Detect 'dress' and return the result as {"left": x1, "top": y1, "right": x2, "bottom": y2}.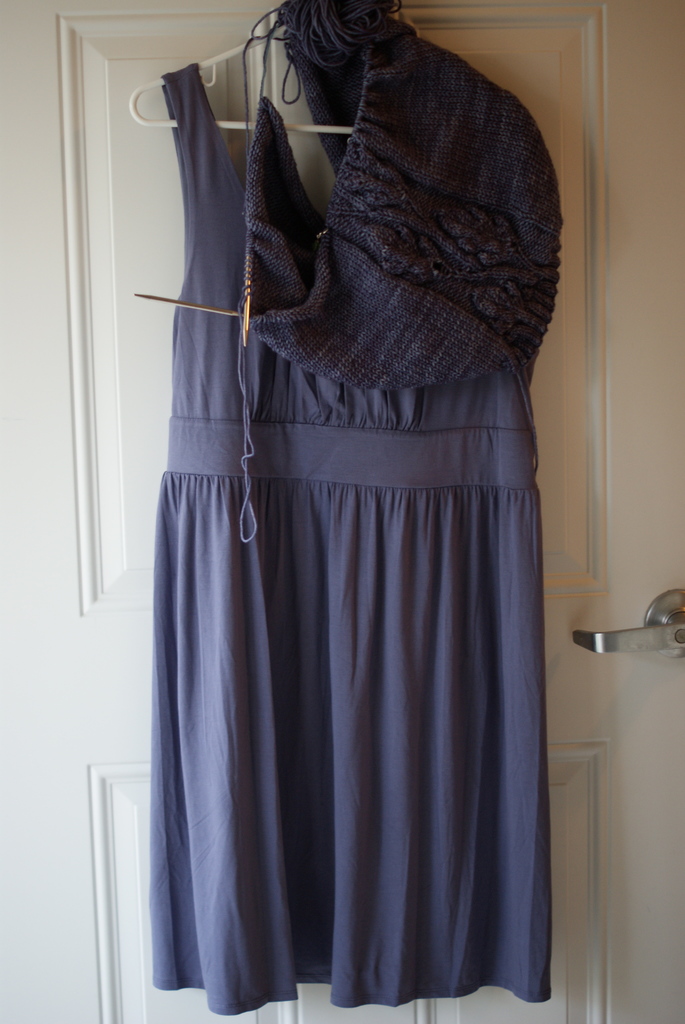
{"left": 153, "top": 60, "right": 553, "bottom": 1010}.
